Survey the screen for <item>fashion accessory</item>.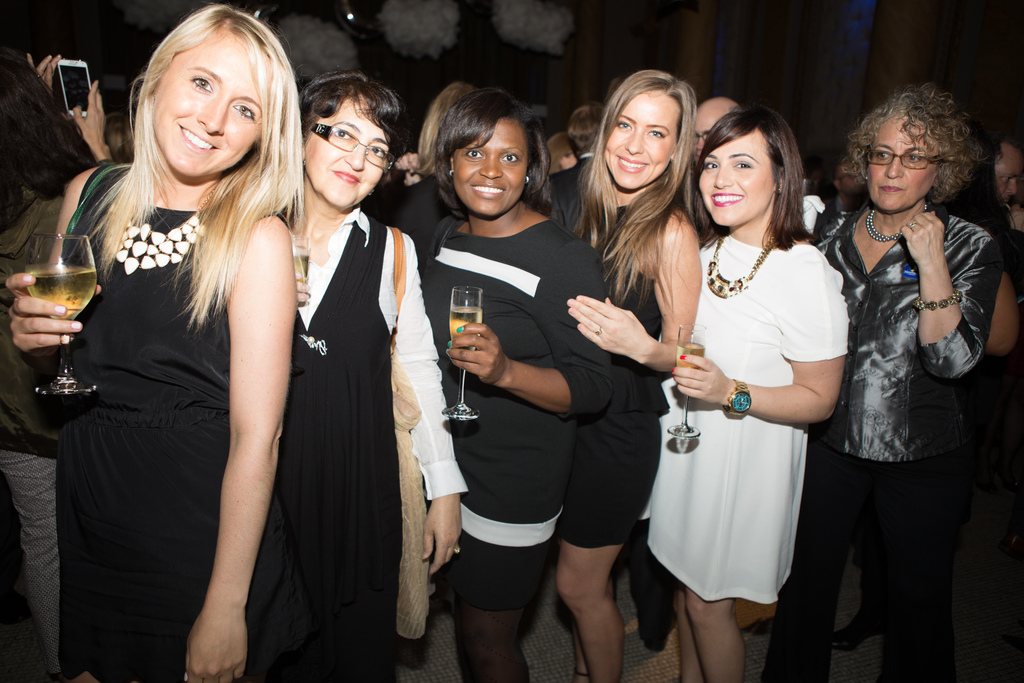
Survey found: (453, 545, 463, 555).
